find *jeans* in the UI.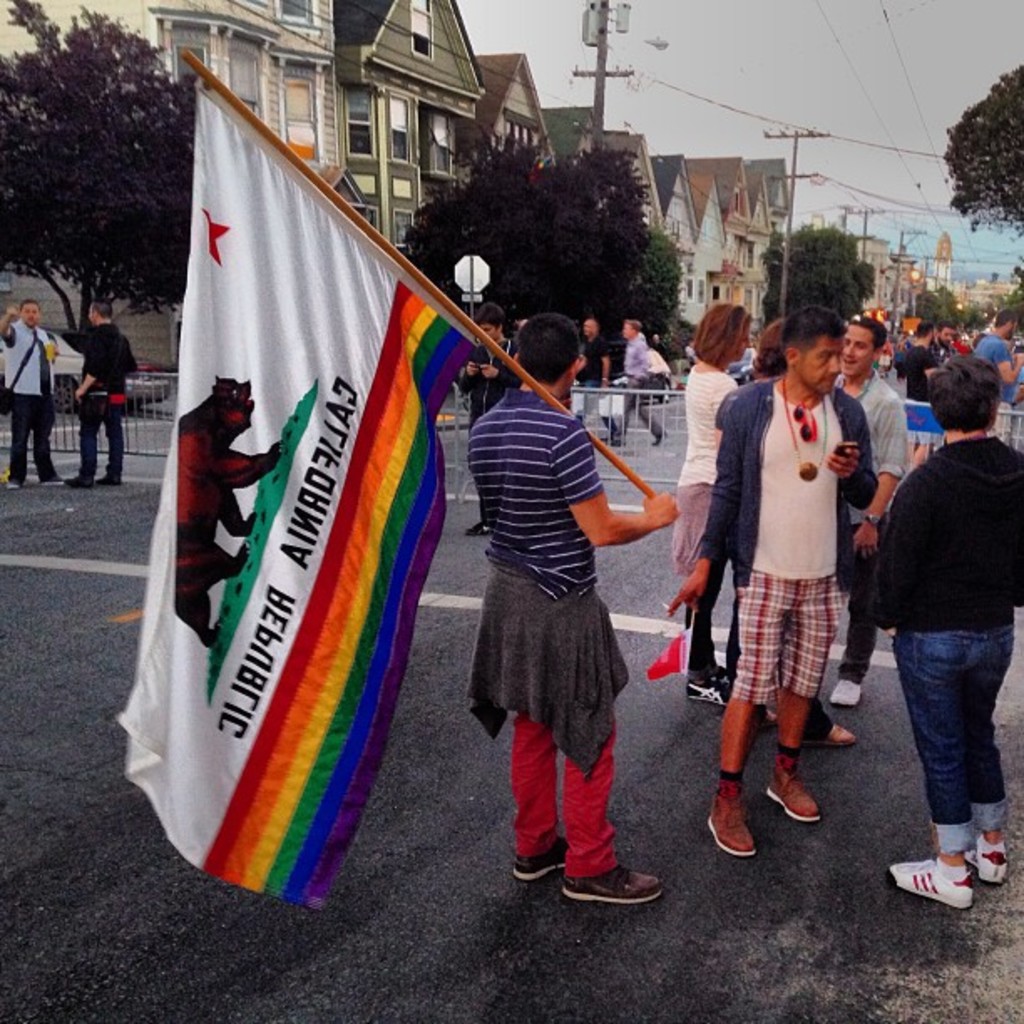
UI element at {"left": 2, "top": 393, "right": 57, "bottom": 475}.
